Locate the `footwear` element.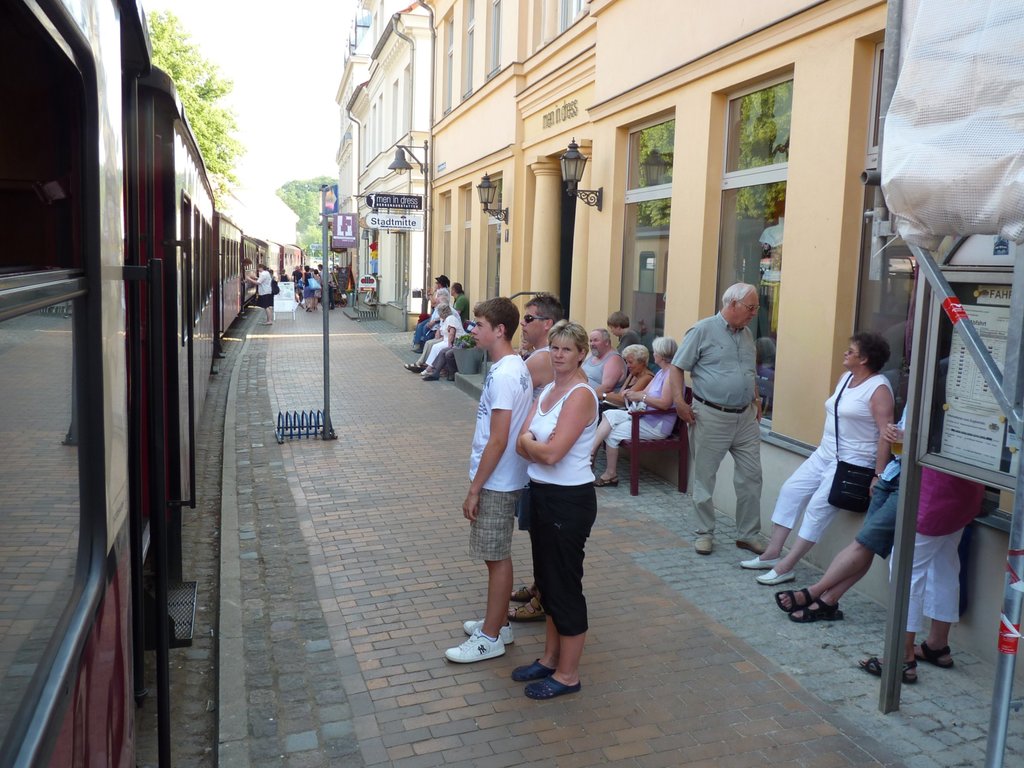
Element bbox: (447,632,505,664).
